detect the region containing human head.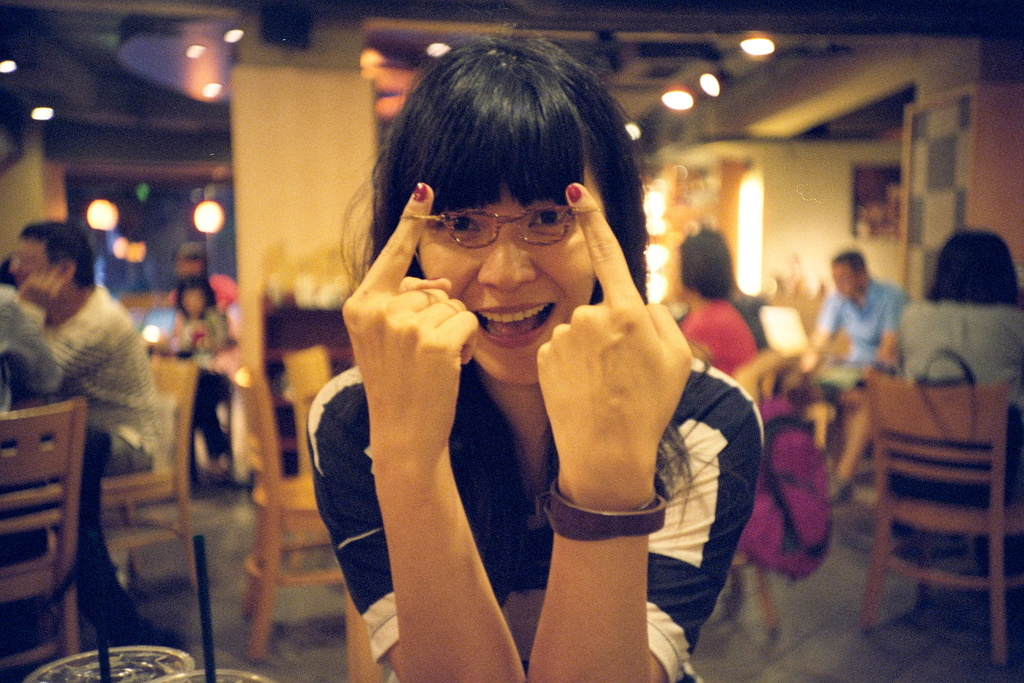
box(930, 226, 1023, 308).
